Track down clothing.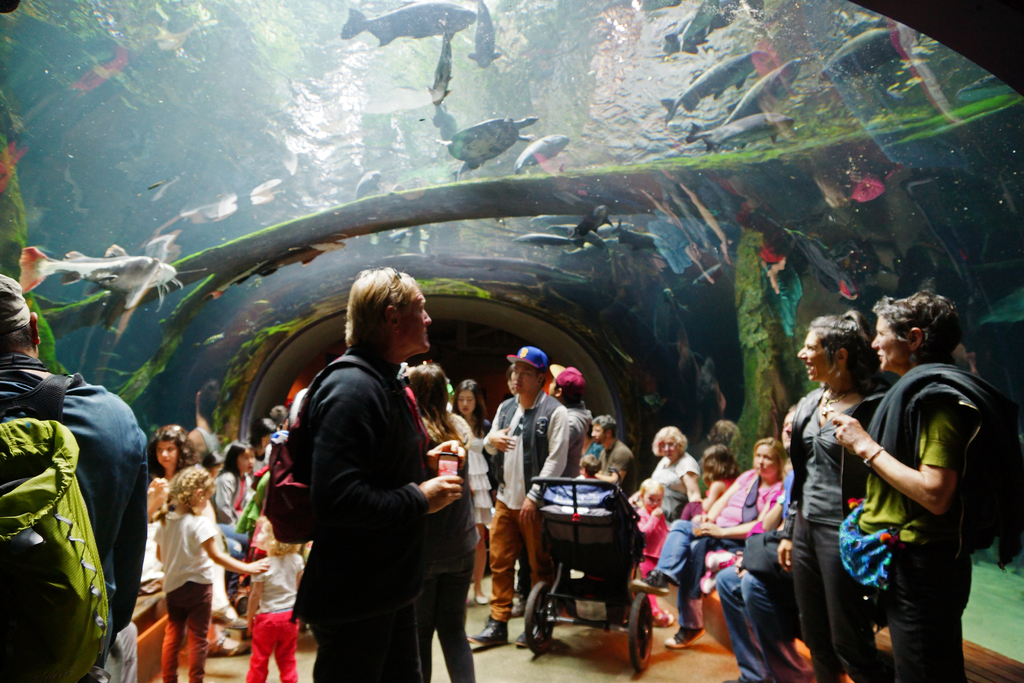
Tracked to bbox=(707, 471, 781, 572).
